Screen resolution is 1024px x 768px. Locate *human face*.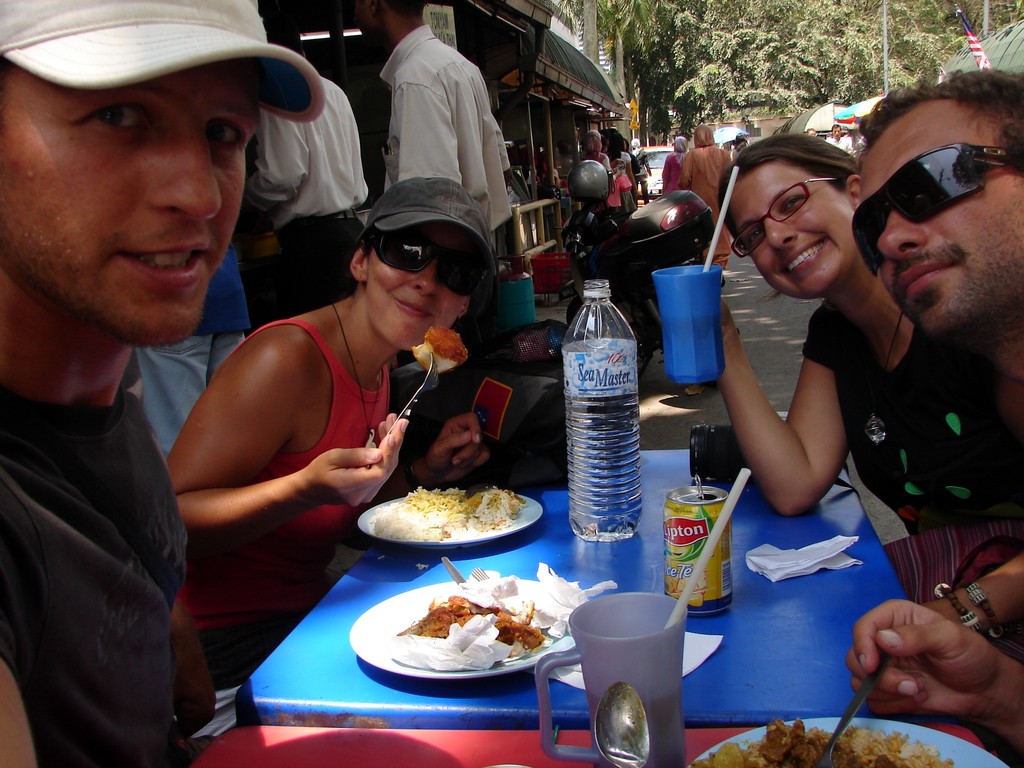
(x1=366, y1=220, x2=486, y2=356).
